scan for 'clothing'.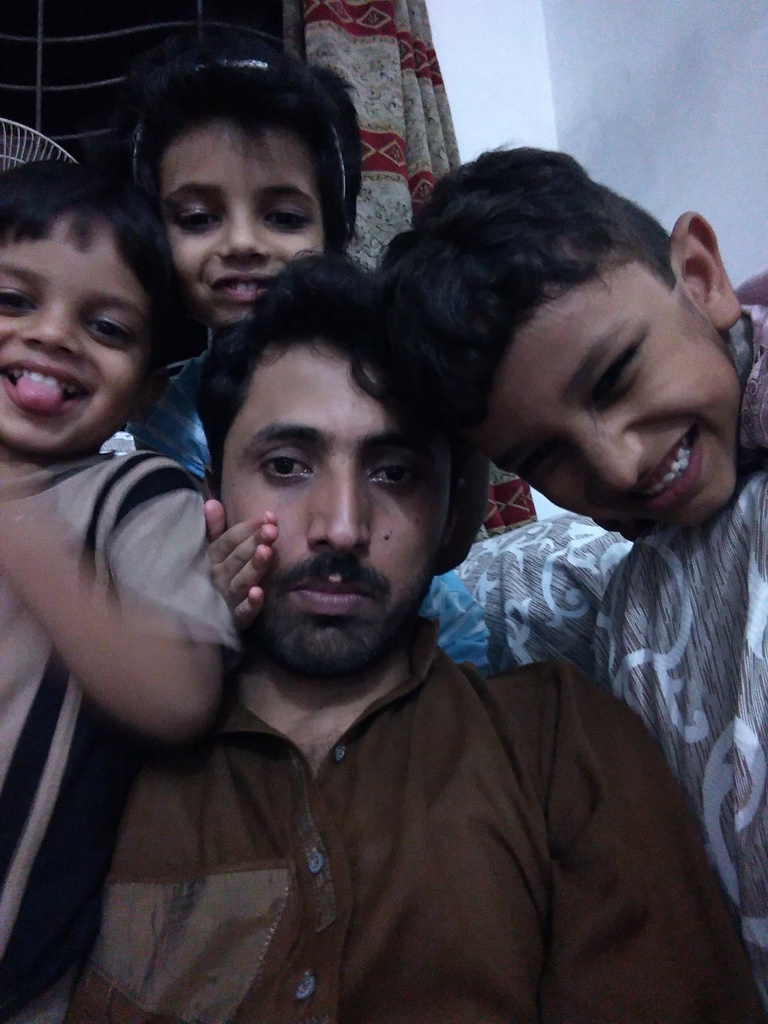
Scan result: [424,299,767,1021].
